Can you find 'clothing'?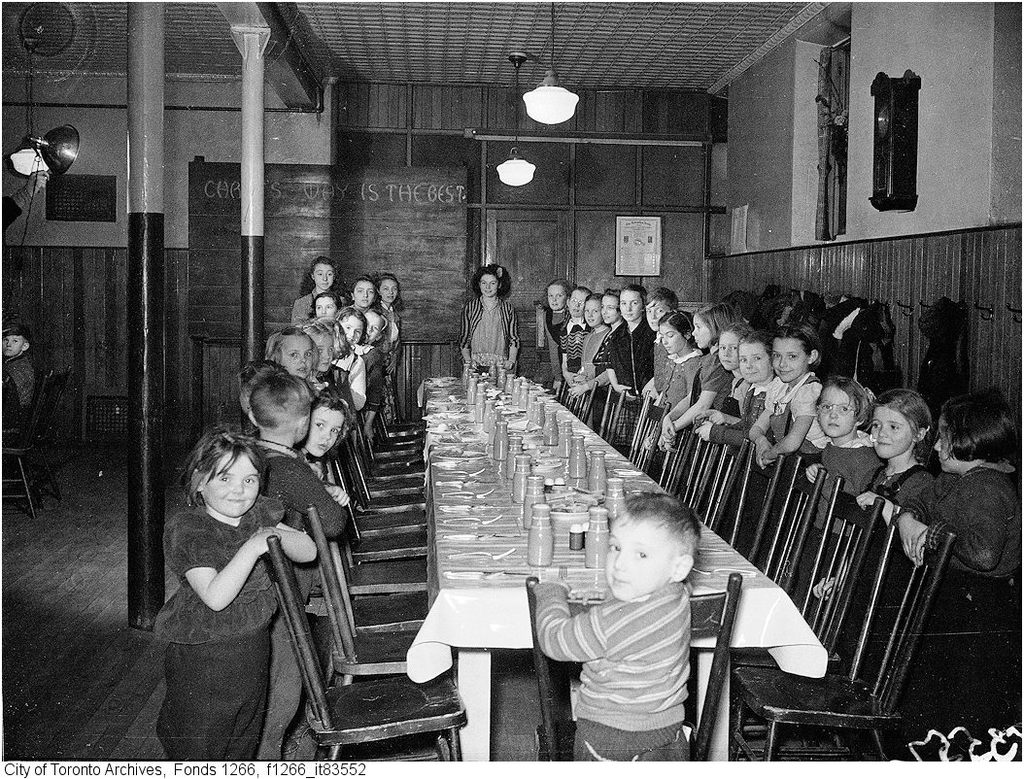
Yes, bounding box: {"left": 700, "top": 344, "right": 737, "bottom": 422}.
